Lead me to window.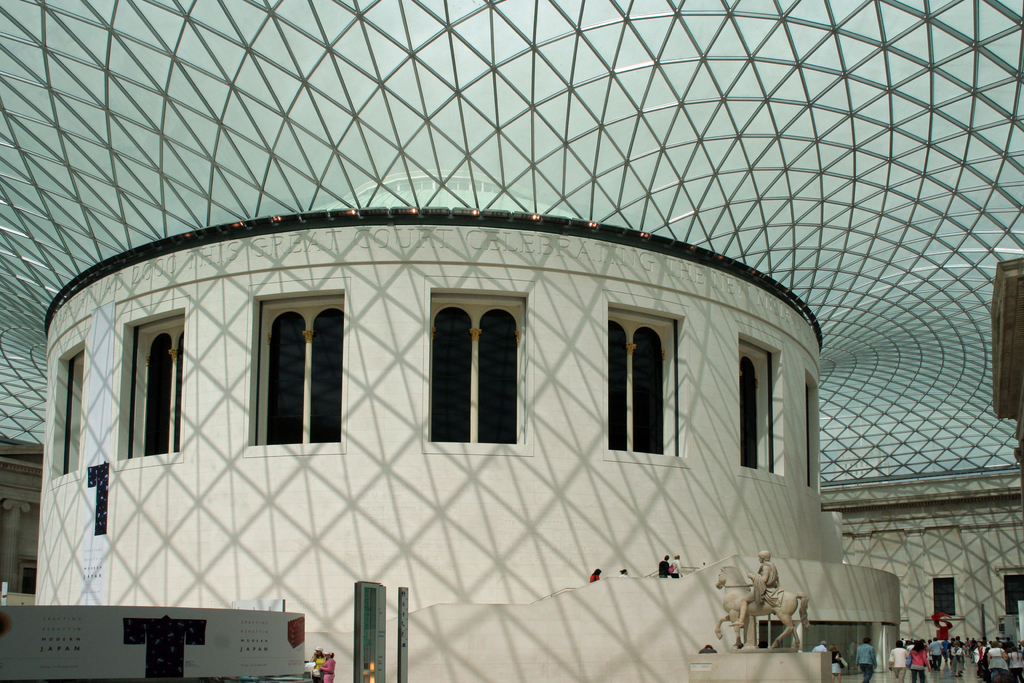
Lead to region(1005, 573, 1023, 614).
